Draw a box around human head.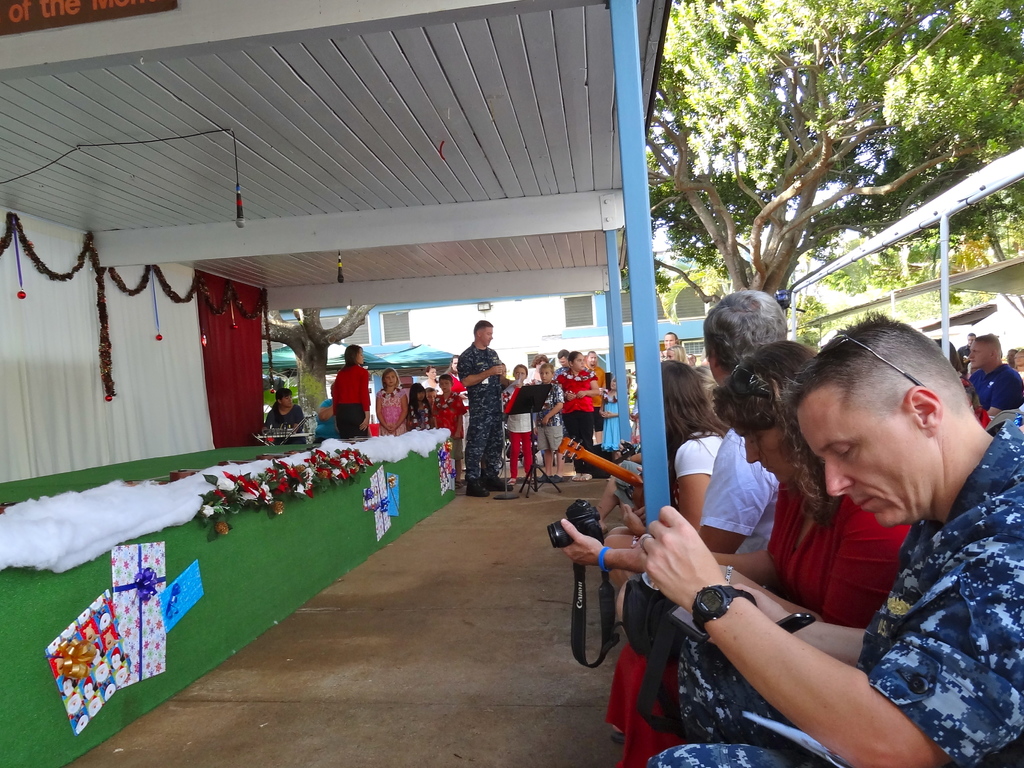
locate(510, 363, 527, 384).
